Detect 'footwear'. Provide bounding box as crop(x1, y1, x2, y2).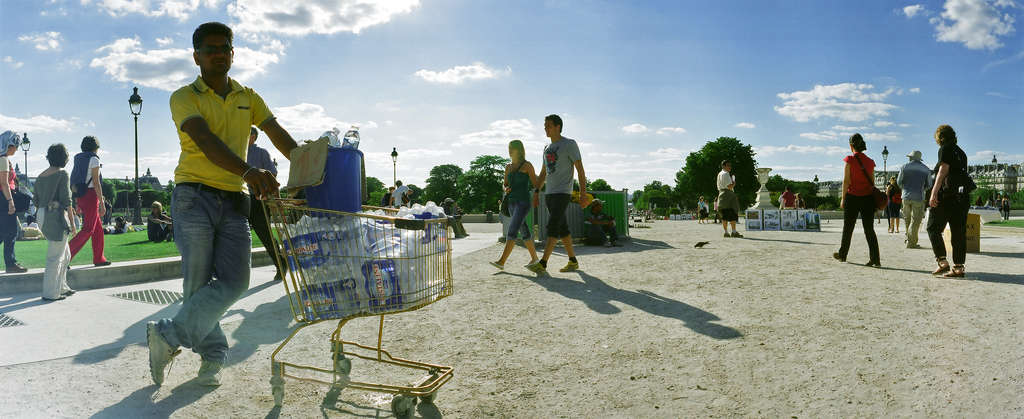
crop(527, 259, 545, 274).
